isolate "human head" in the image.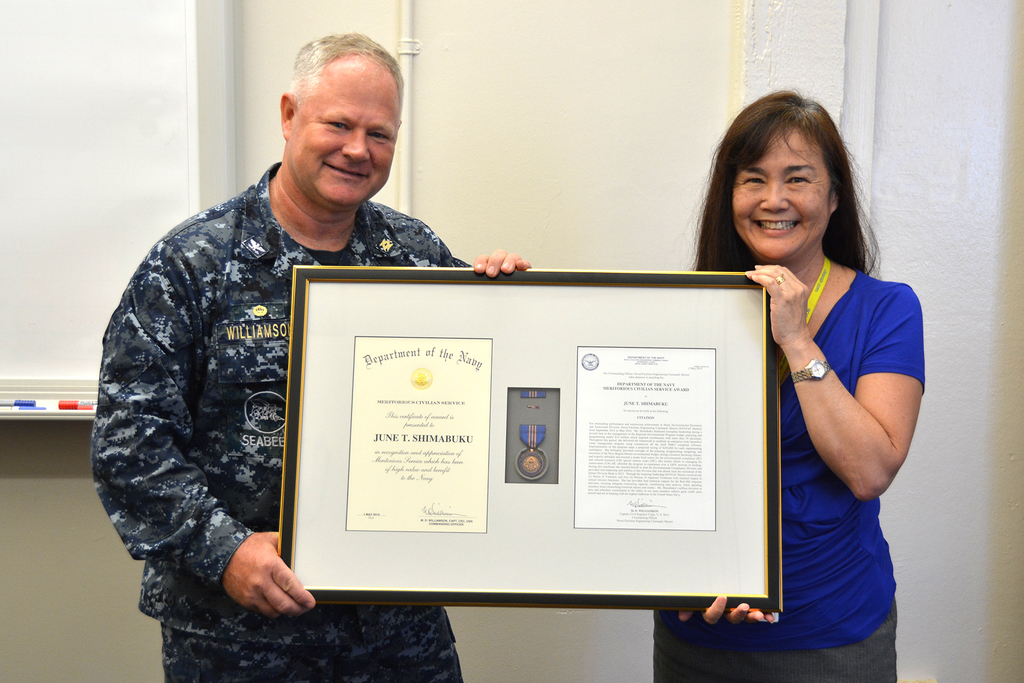
Isolated region: box=[266, 31, 406, 198].
